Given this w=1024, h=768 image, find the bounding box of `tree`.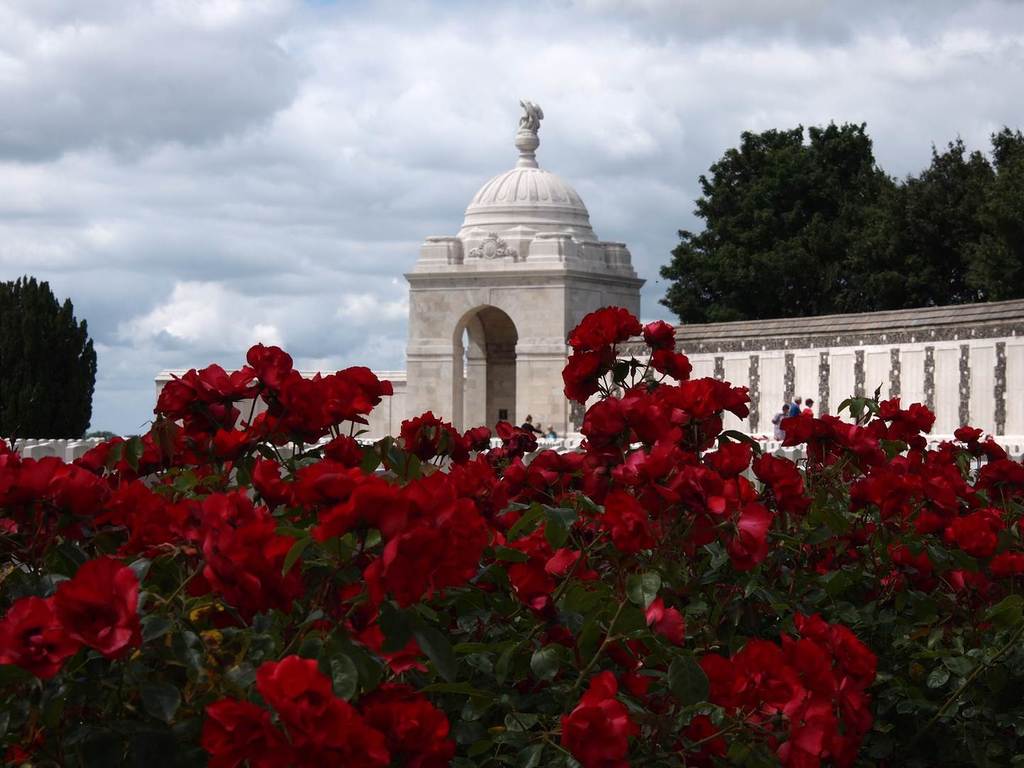
<box>658,122,1023,324</box>.
